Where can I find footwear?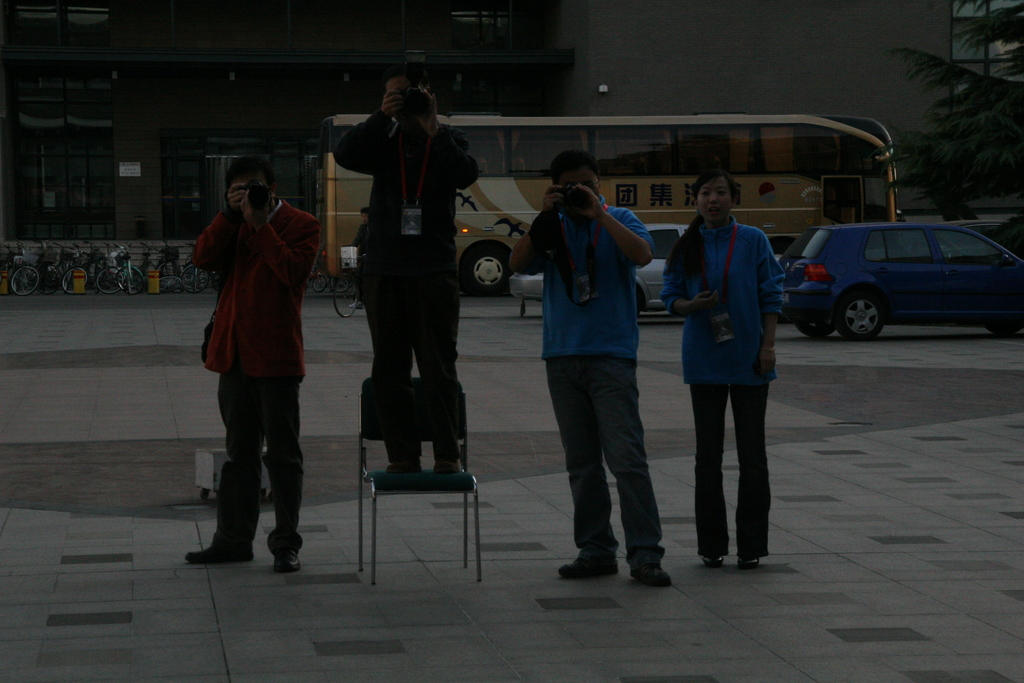
You can find it at bbox=[435, 458, 464, 474].
